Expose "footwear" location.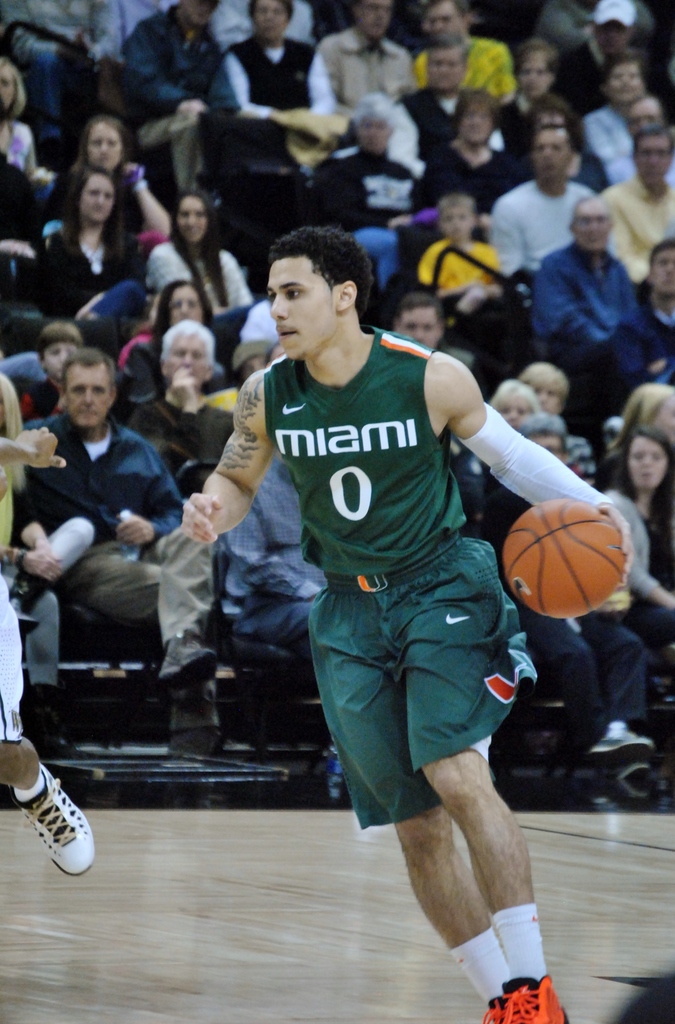
Exposed at [619,764,649,799].
